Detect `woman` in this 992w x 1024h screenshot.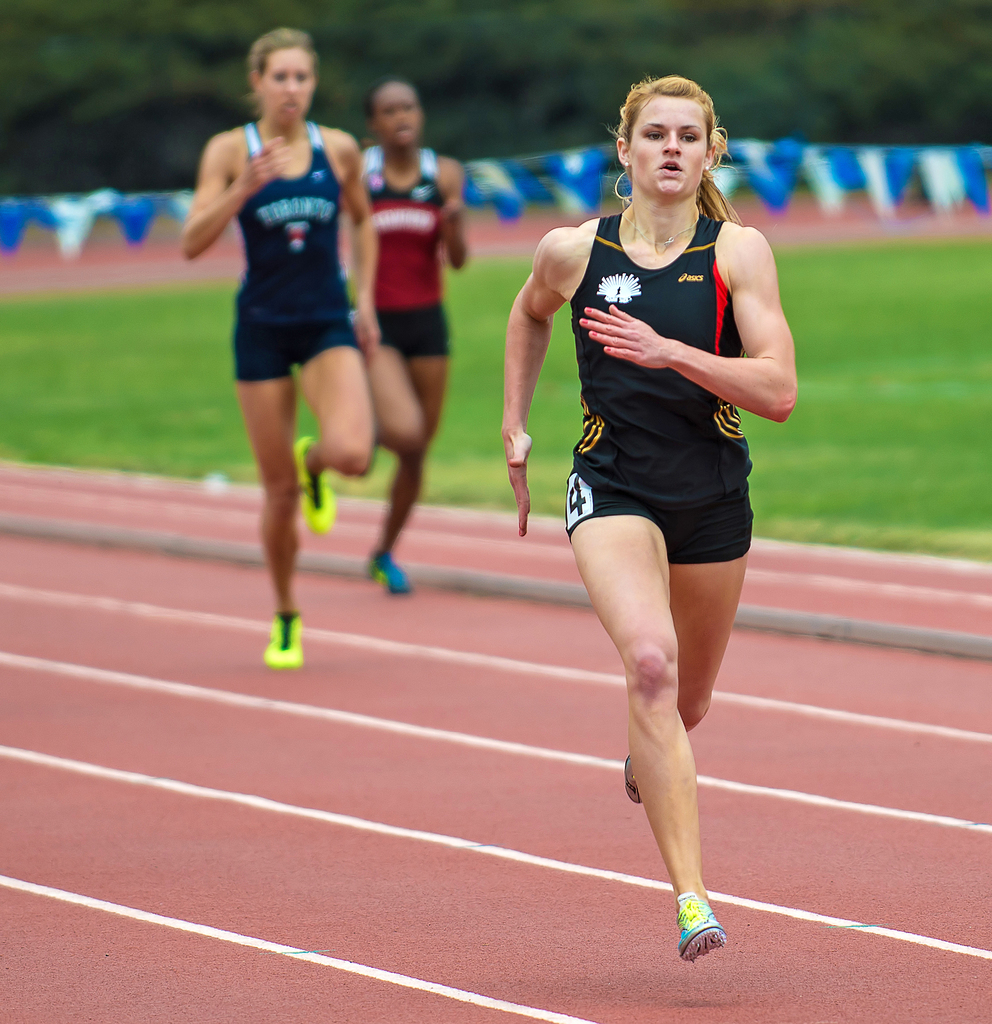
Detection: (left=179, top=30, right=390, bottom=662).
